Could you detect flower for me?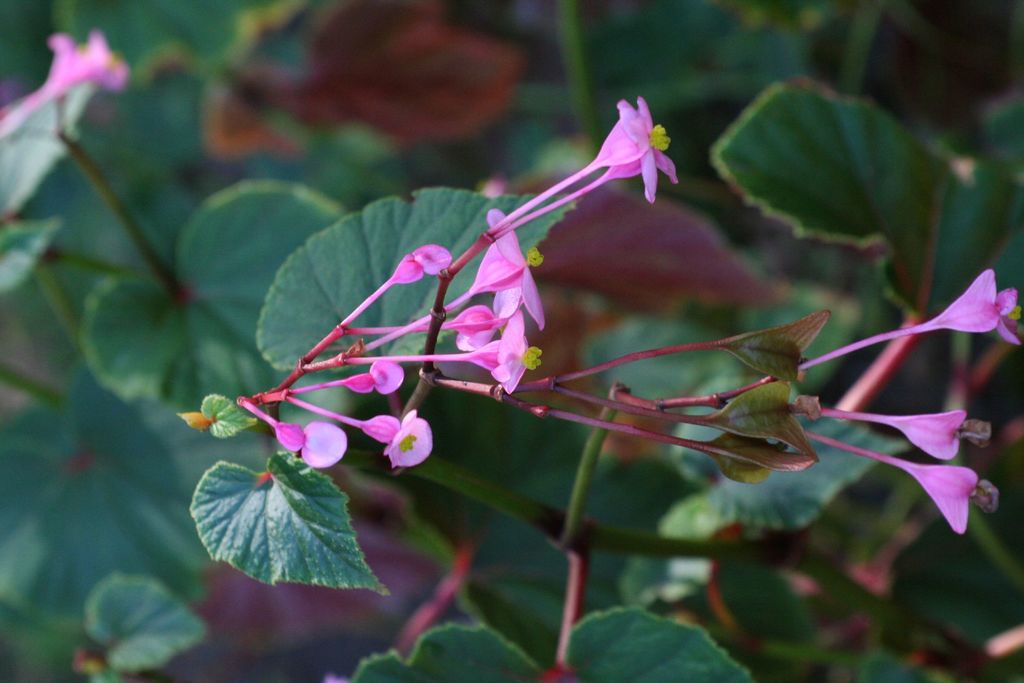
Detection result: detection(591, 100, 659, 168).
